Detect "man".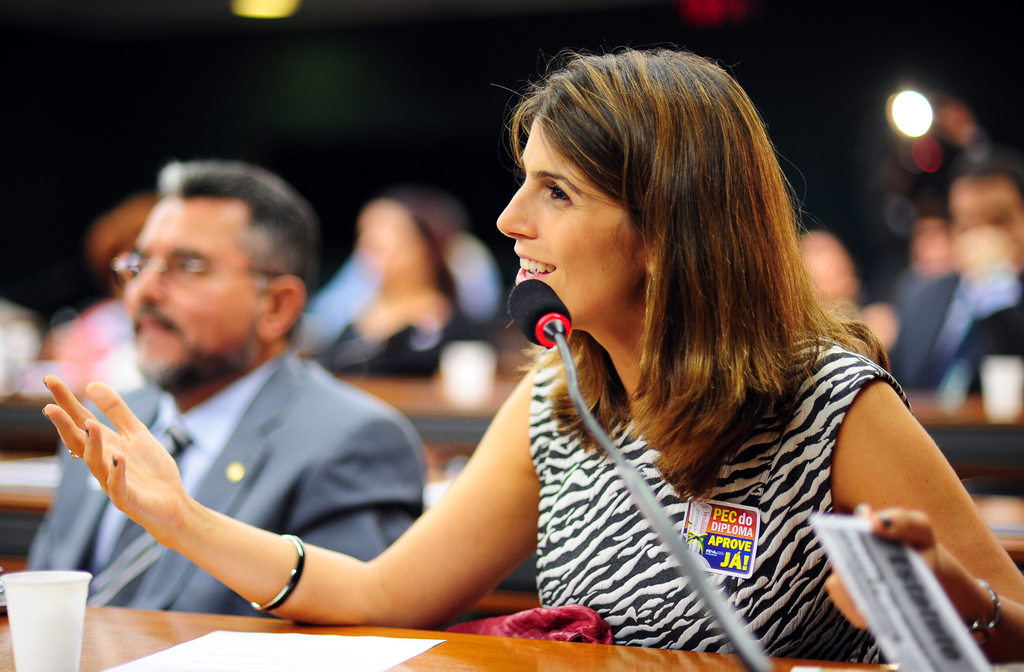
Detected at x1=23, y1=158, x2=426, y2=616.
